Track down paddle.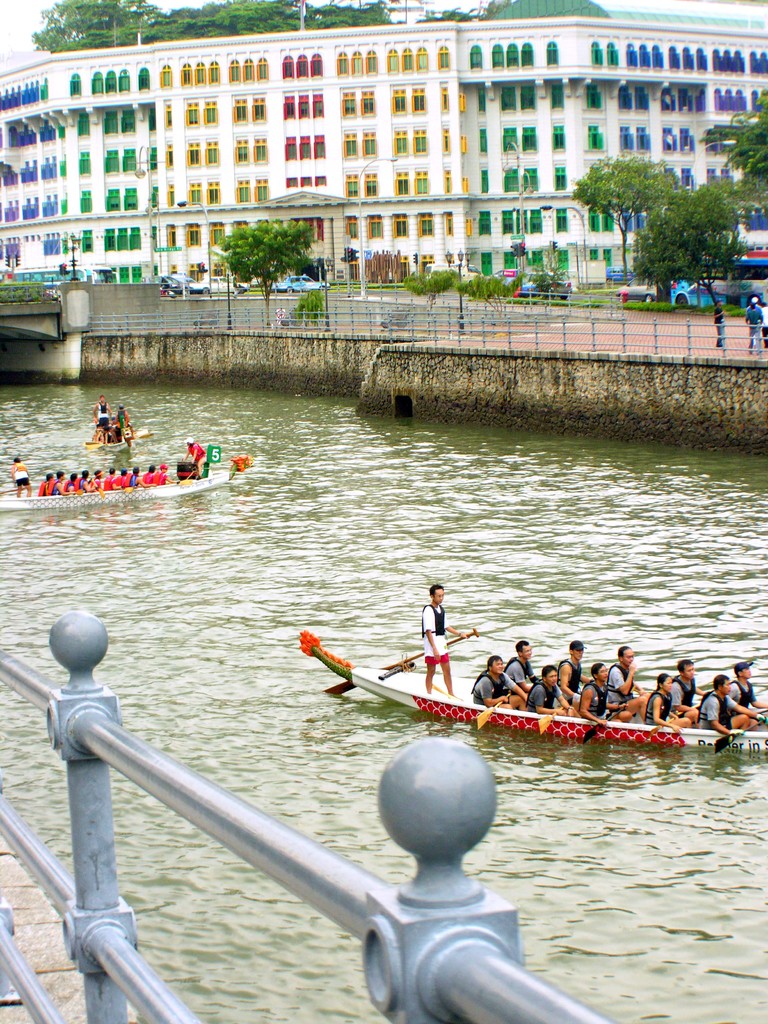
Tracked to x1=91 y1=479 x2=105 y2=499.
